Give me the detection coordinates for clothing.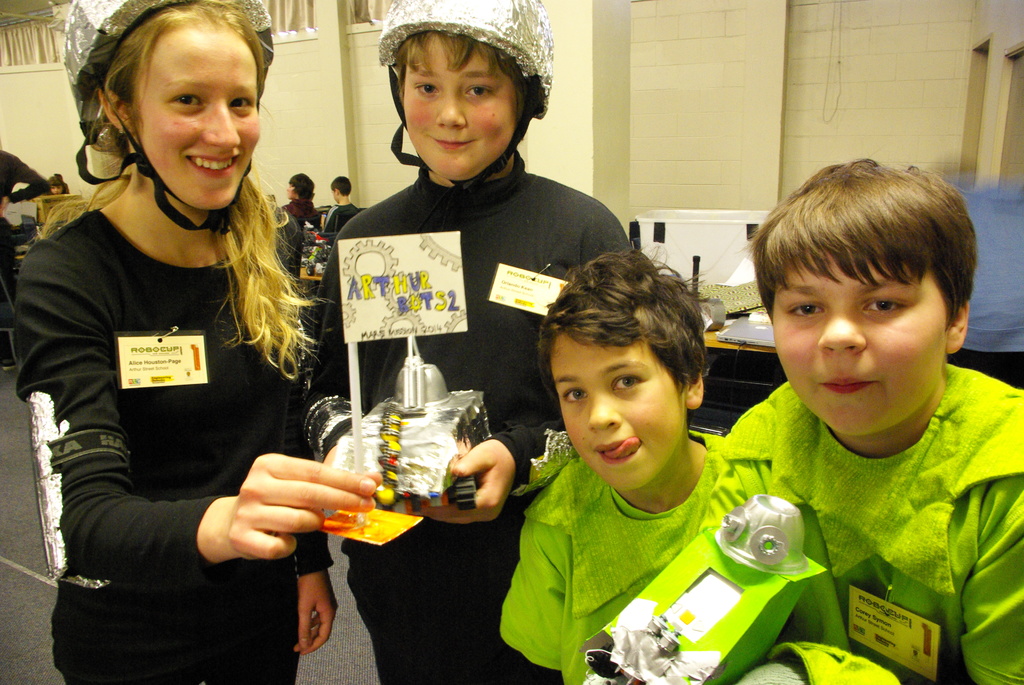
276,195,335,279.
